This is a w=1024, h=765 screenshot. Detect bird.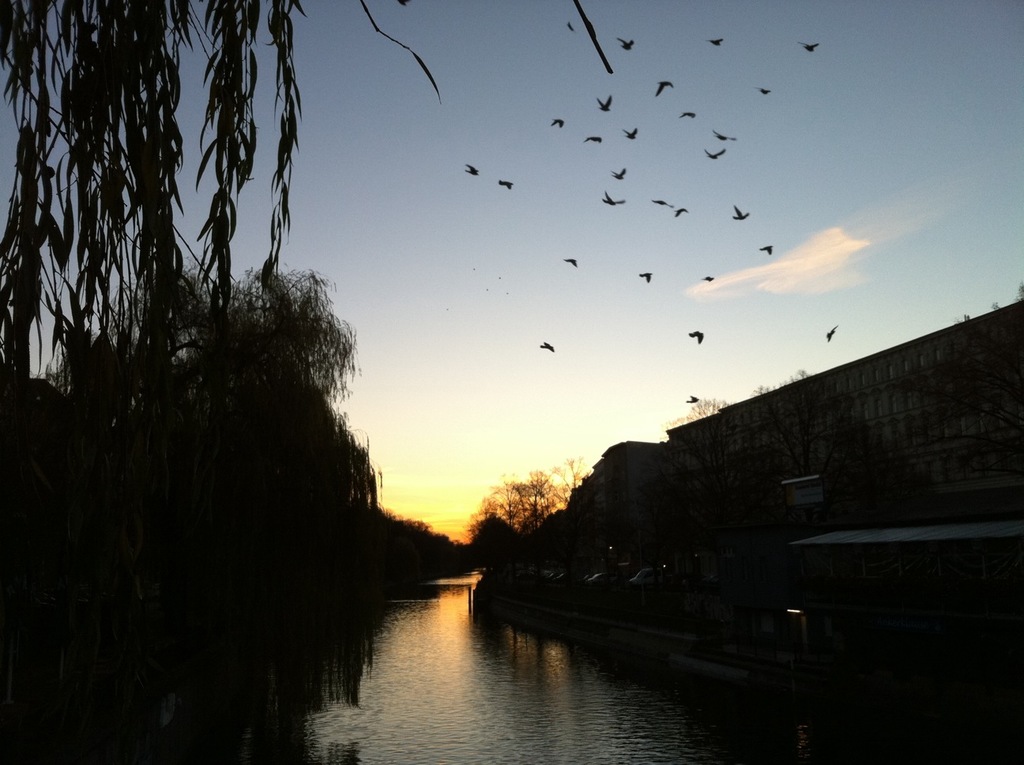
{"x1": 800, "y1": 39, "x2": 822, "y2": 55}.
